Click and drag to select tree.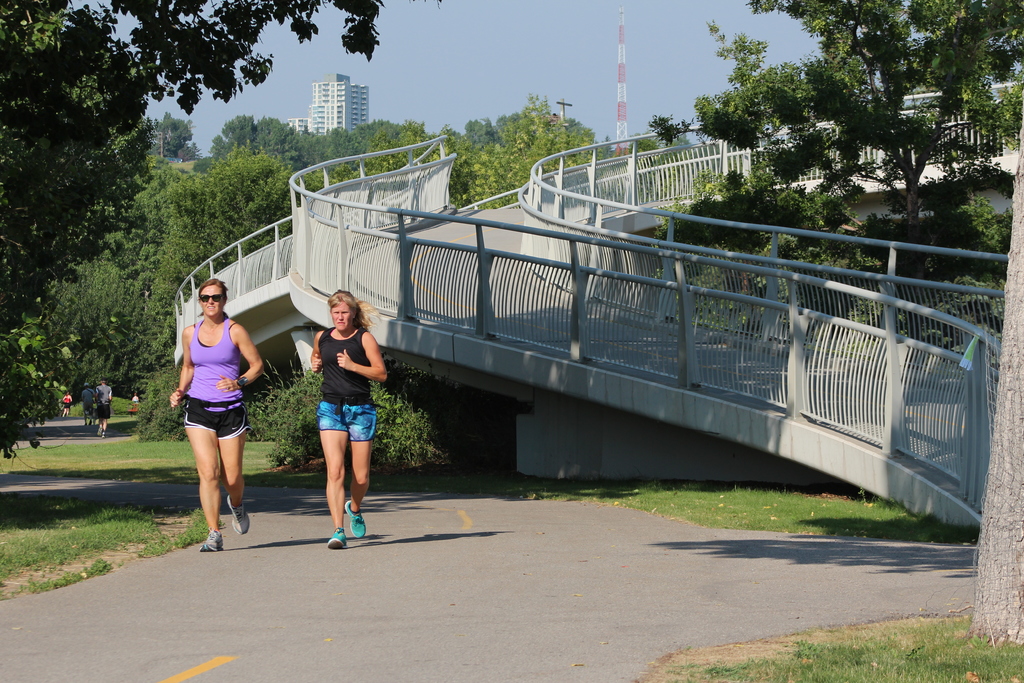
Selection: box(383, 81, 621, 213).
